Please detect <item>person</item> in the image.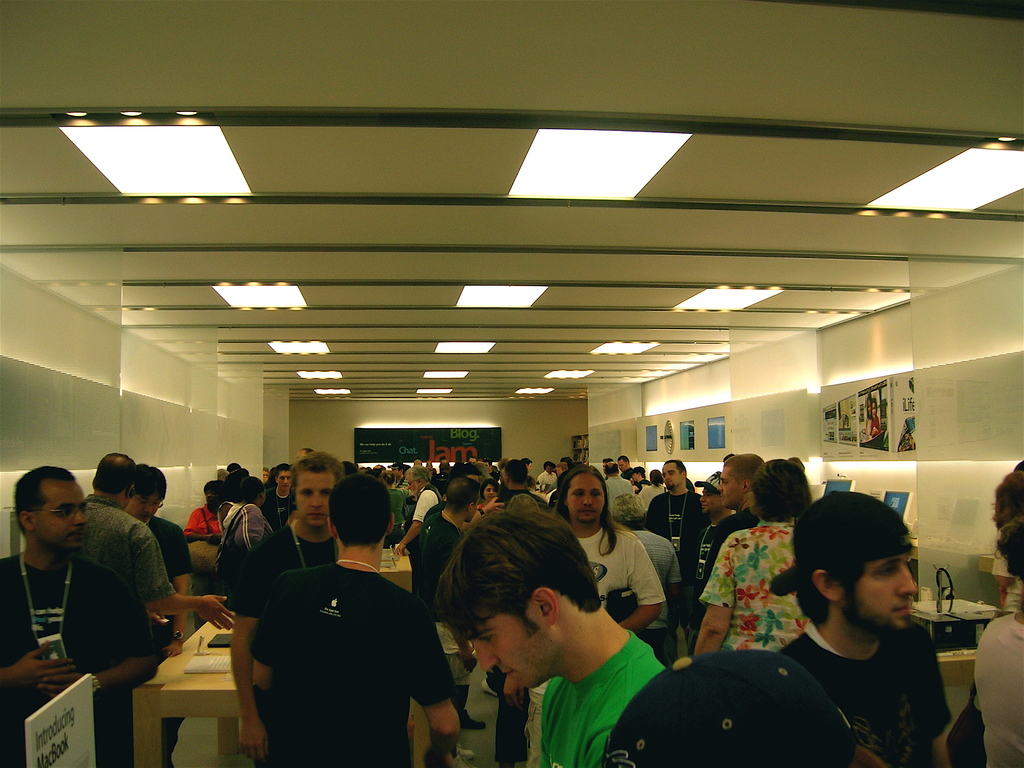
x1=296, y1=450, x2=314, y2=459.
